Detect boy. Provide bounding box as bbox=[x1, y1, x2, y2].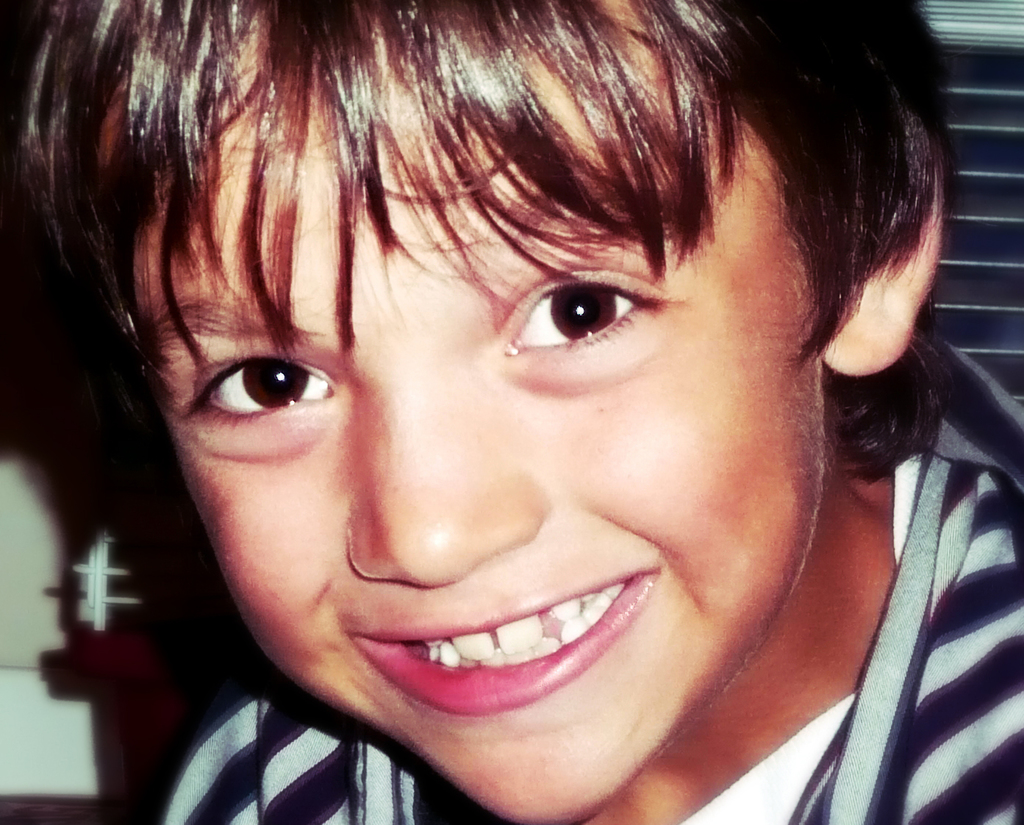
bbox=[0, 0, 1023, 824].
